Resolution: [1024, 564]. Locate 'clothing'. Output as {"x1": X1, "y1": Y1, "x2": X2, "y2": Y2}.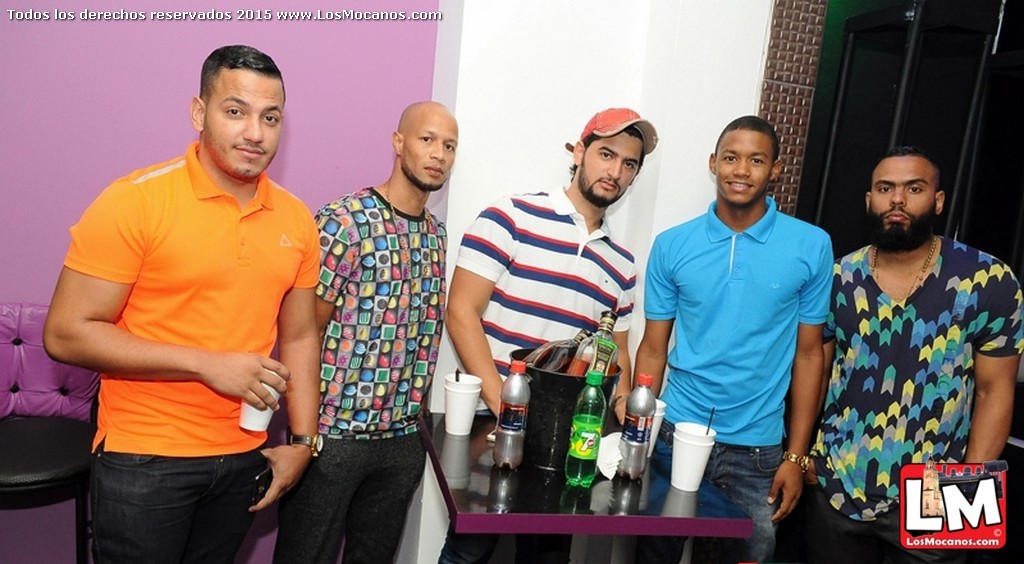
{"x1": 823, "y1": 220, "x2": 1000, "y2": 514}.
